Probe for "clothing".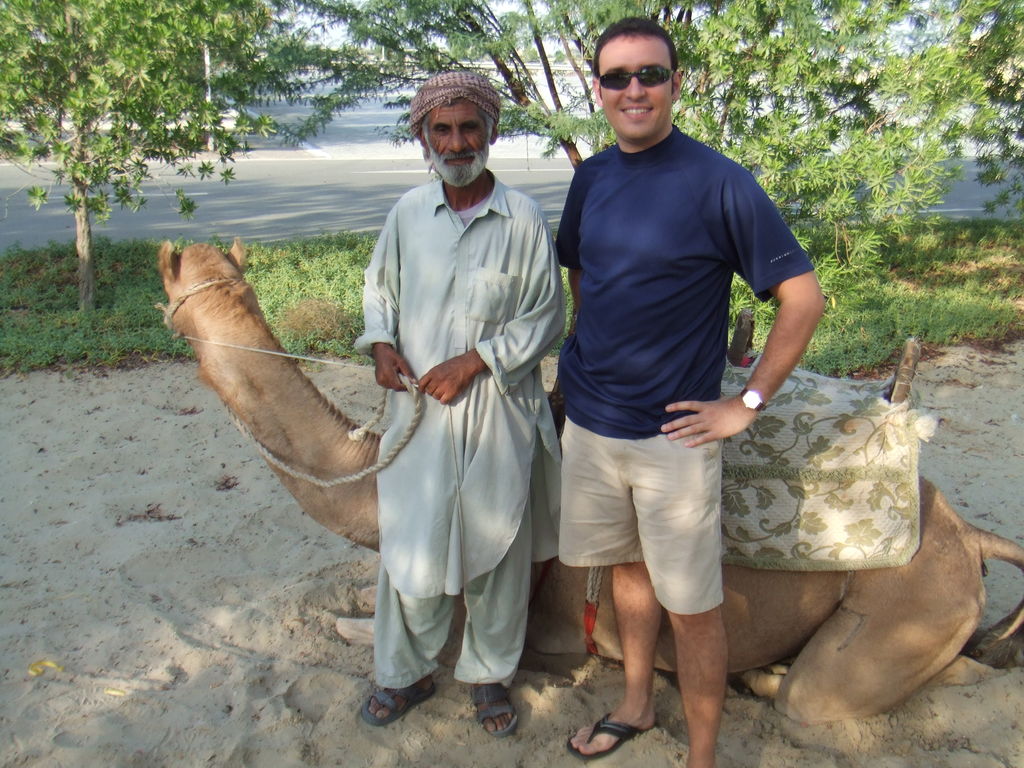
Probe result: [559,127,817,442].
